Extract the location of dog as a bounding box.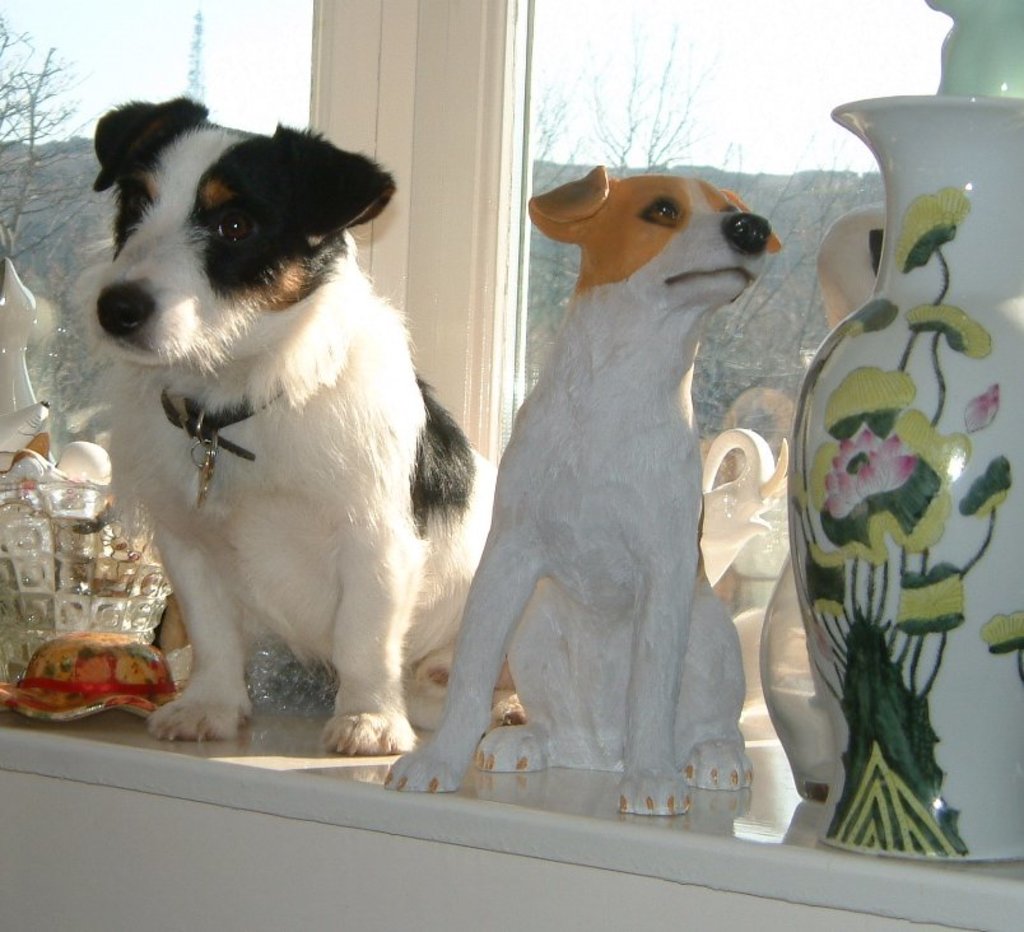
BBox(383, 162, 778, 826).
